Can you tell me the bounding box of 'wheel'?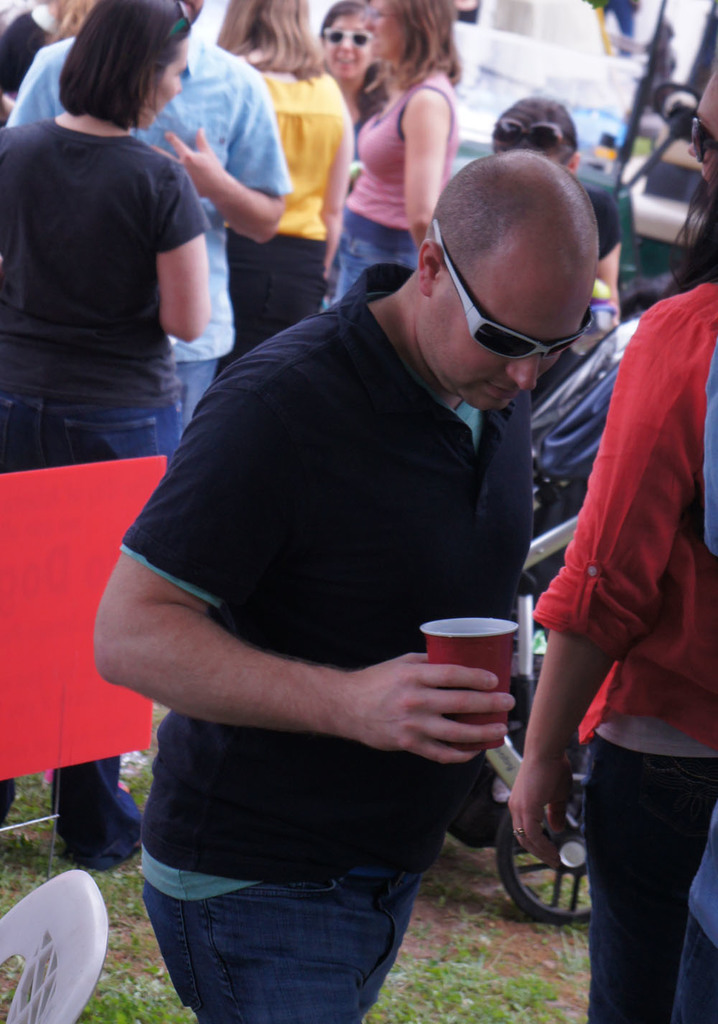
BBox(488, 775, 593, 926).
